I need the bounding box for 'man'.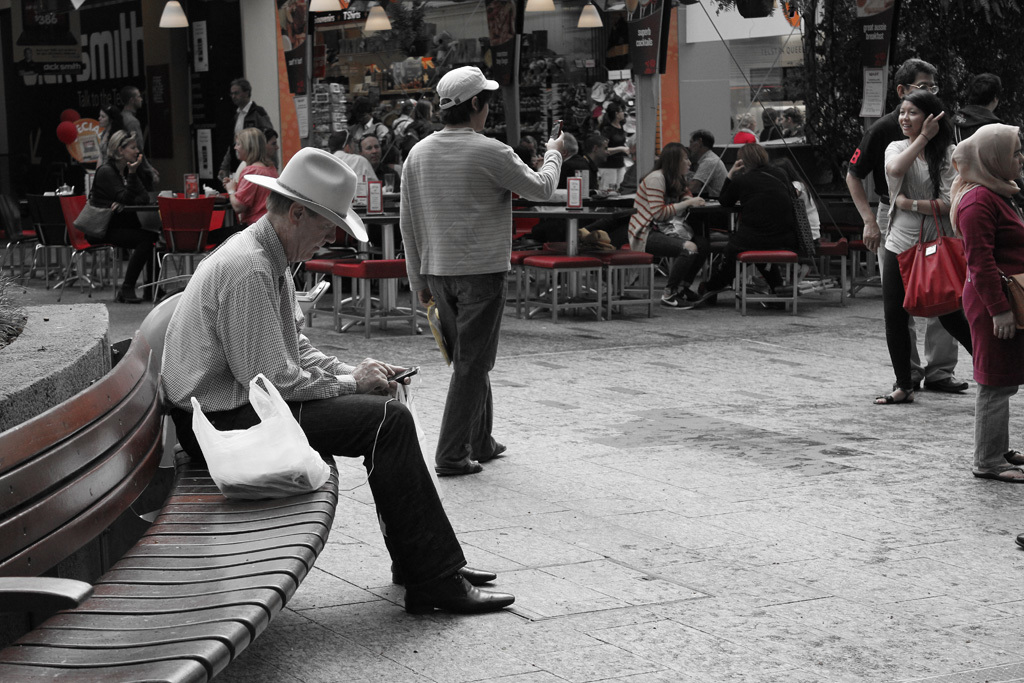
Here it is: [562,135,605,183].
